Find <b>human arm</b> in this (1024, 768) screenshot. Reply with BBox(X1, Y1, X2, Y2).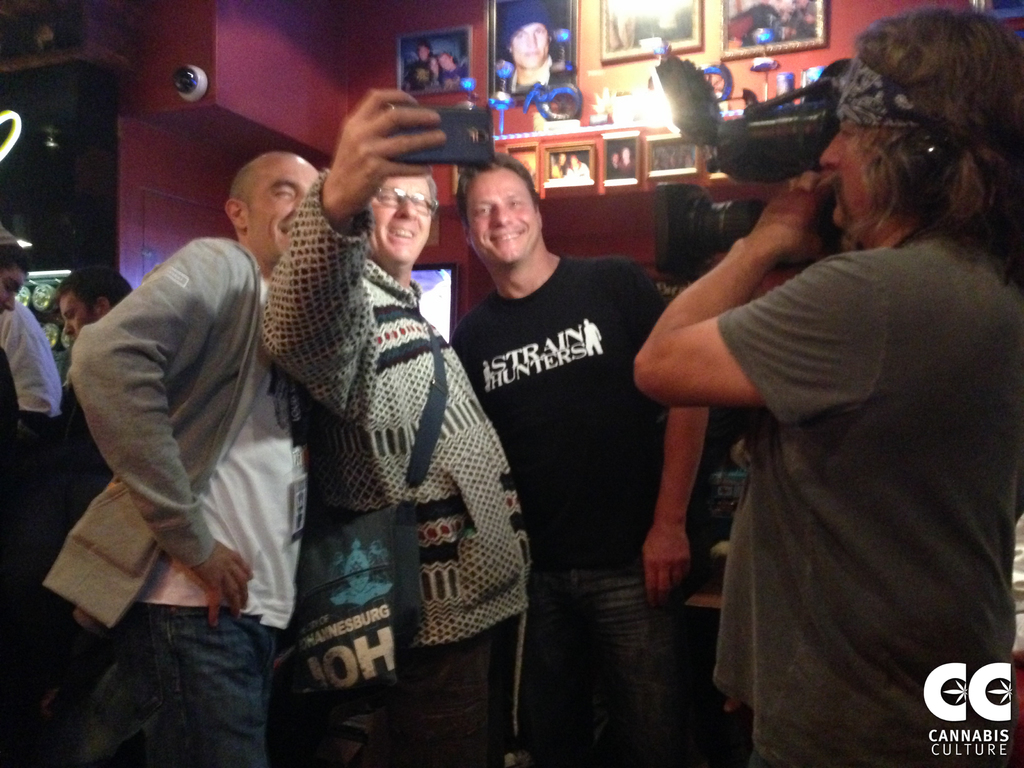
BBox(710, 250, 796, 298).
